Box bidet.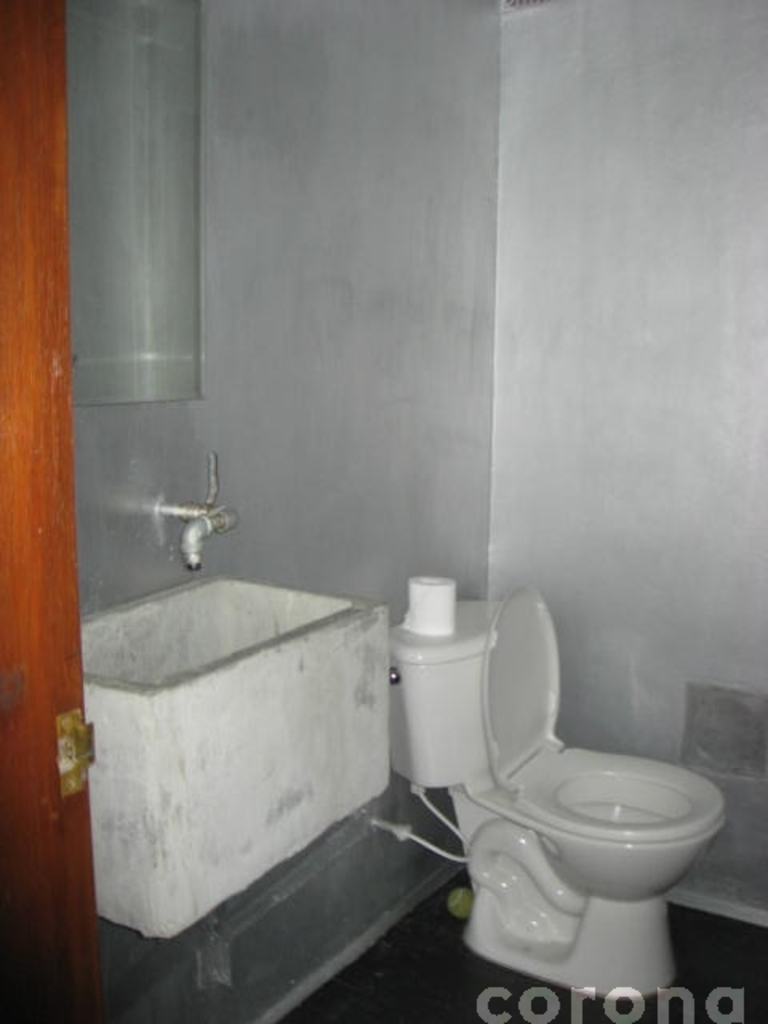
502:750:726:1002.
